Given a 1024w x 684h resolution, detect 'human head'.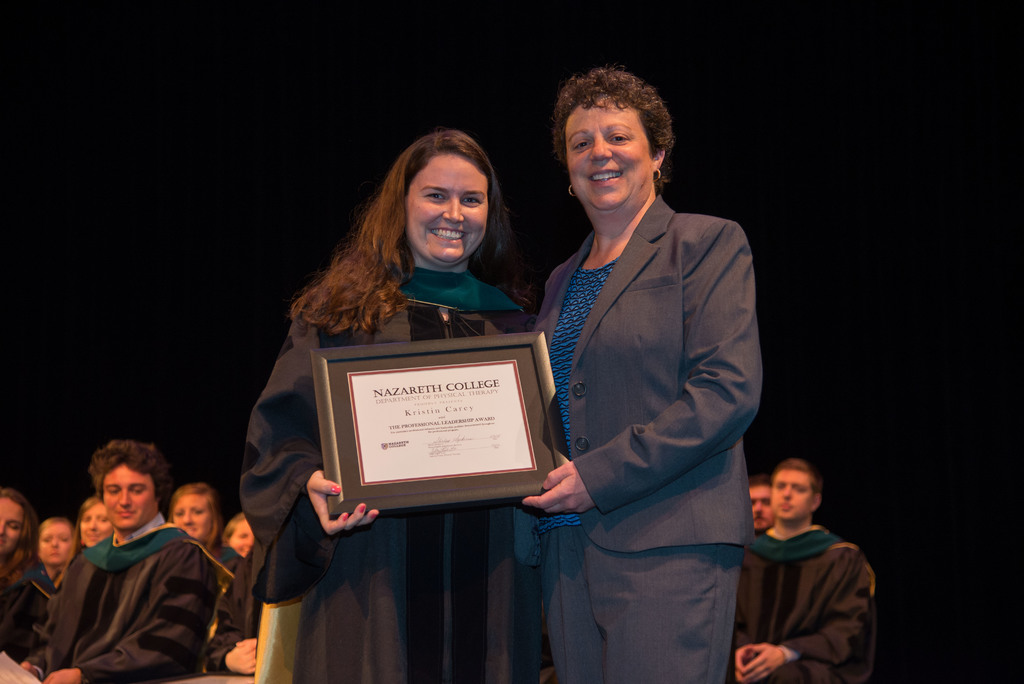
pyautogui.locateOnScreen(749, 476, 775, 533).
